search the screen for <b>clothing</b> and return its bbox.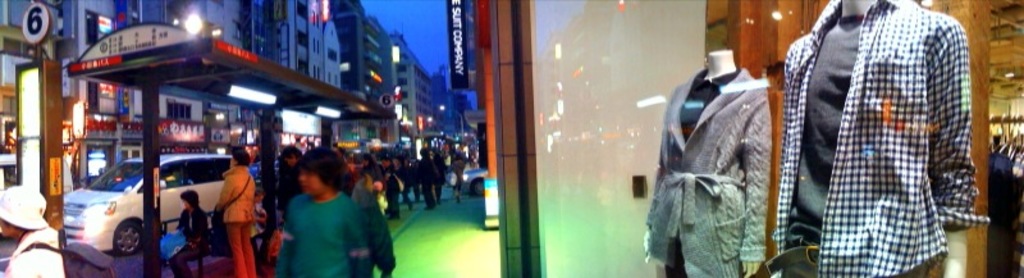
Found: [771,0,992,277].
